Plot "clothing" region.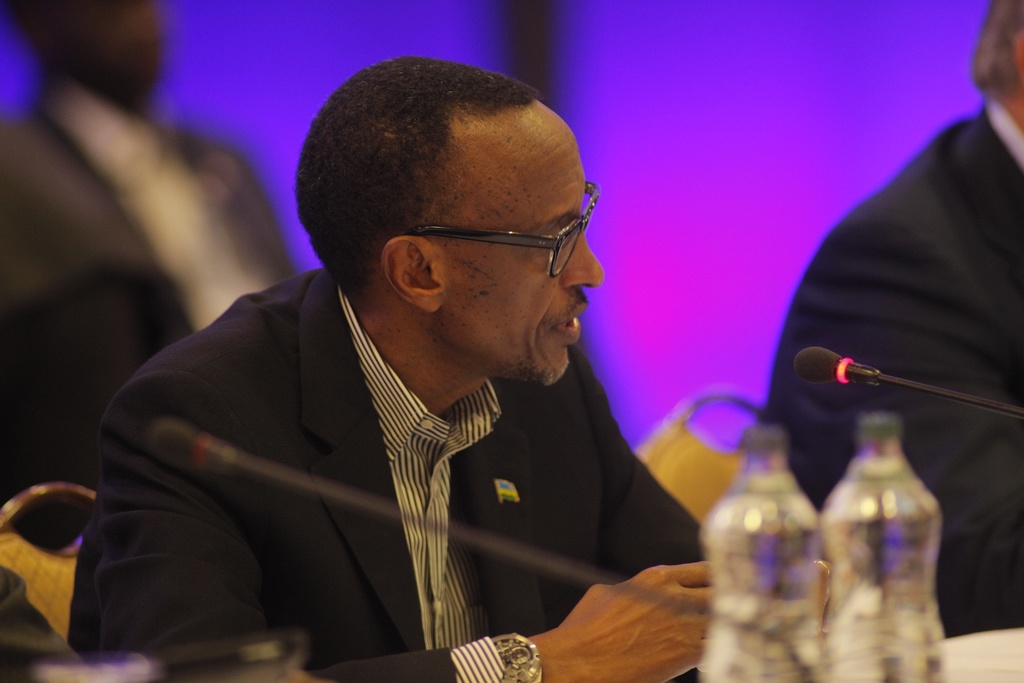
Plotted at {"left": 757, "top": 89, "right": 1023, "bottom": 638}.
